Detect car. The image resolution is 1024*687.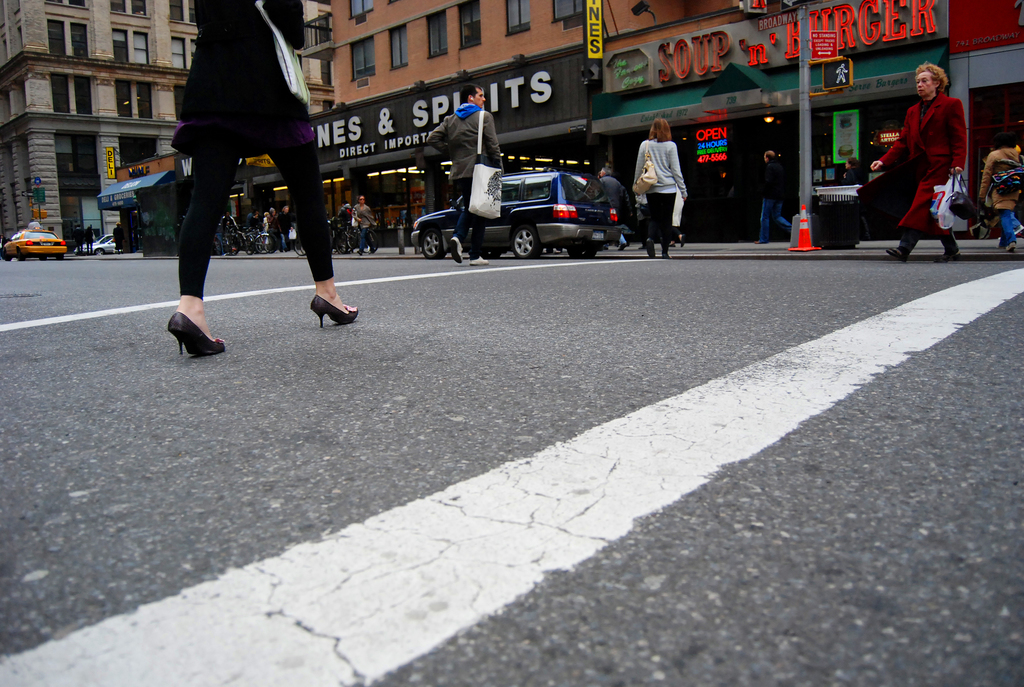
73 233 113 252.
